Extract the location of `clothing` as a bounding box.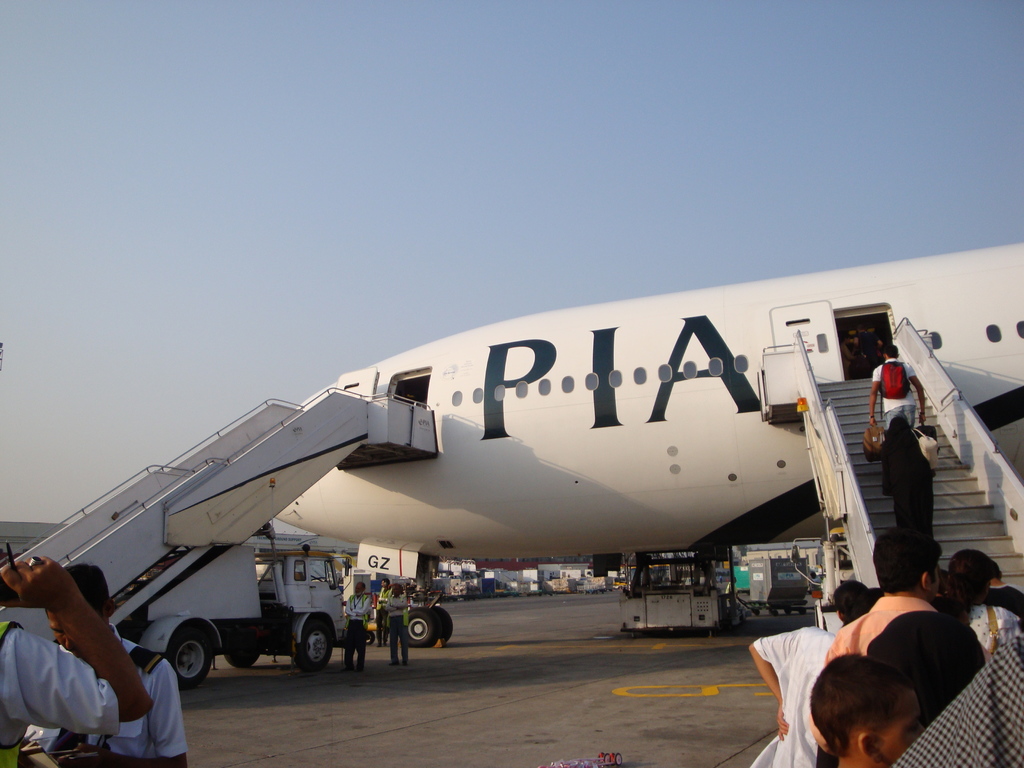
BBox(15, 632, 189, 767).
